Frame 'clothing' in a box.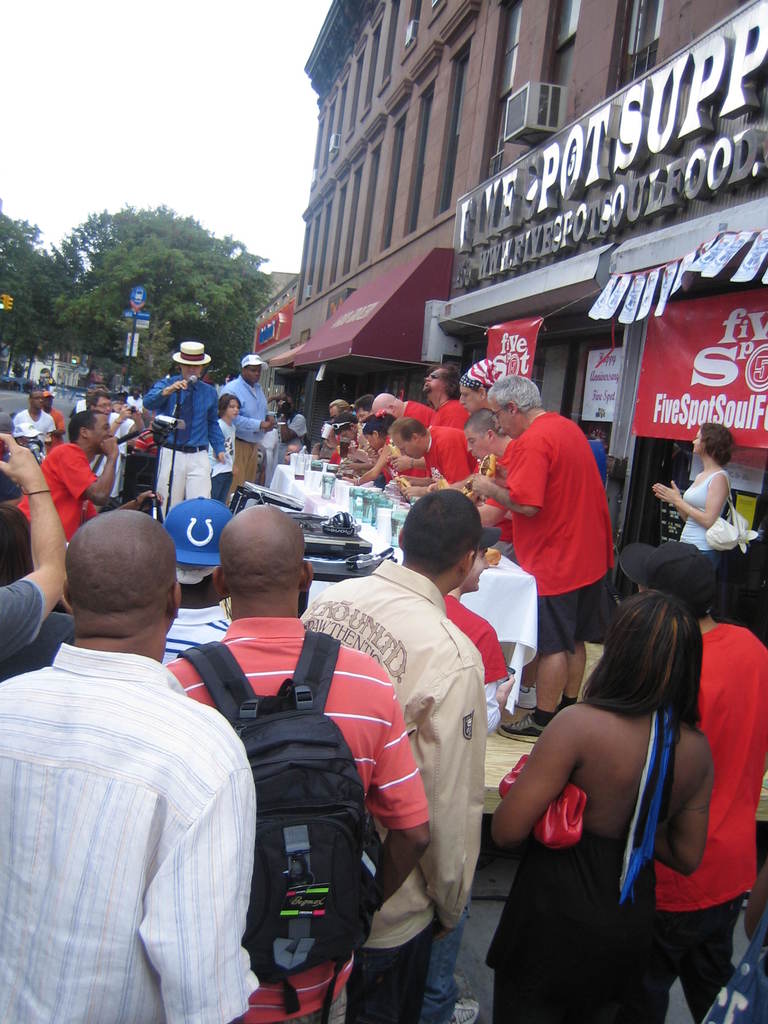
(left=209, top=414, right=237, bottom=502).
